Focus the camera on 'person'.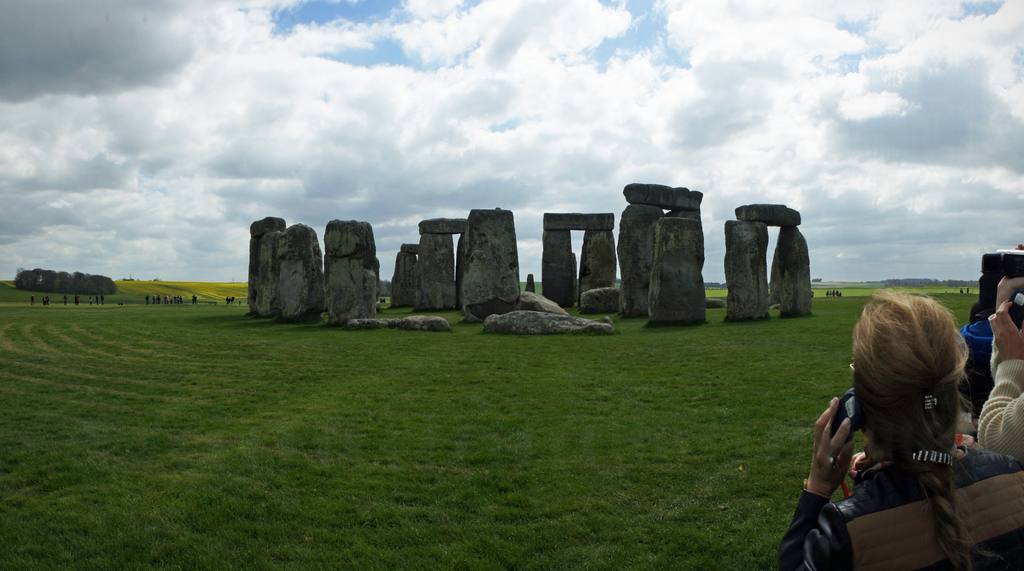
Focus region: [x1=972, y1=272, x2=1023, y2=453].
